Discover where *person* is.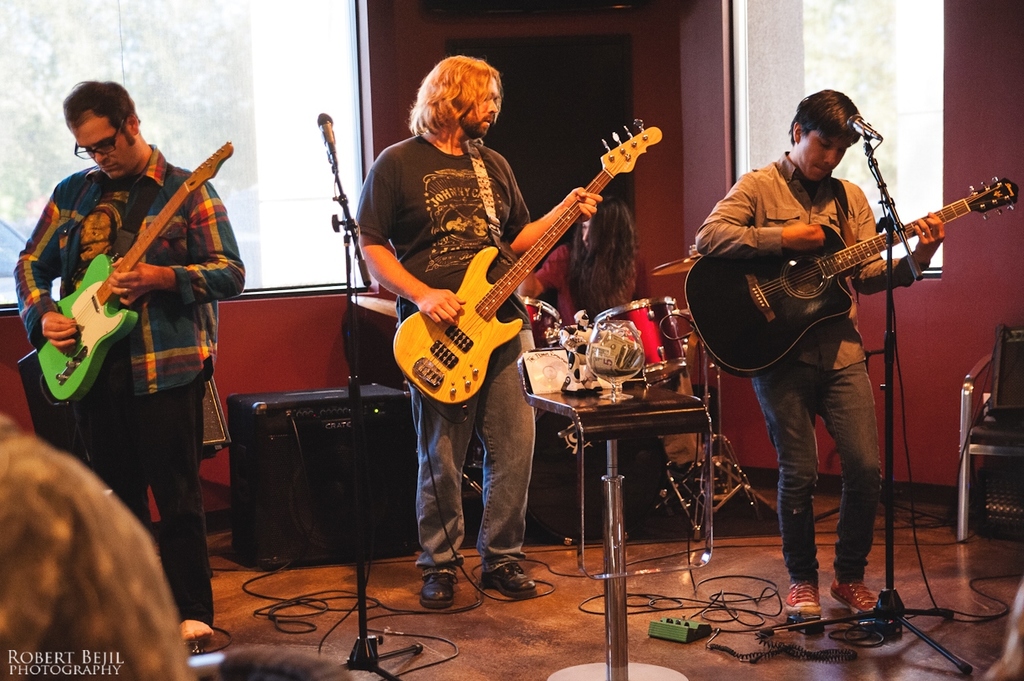
Discovered at detection(695, 87, 946, 621).
